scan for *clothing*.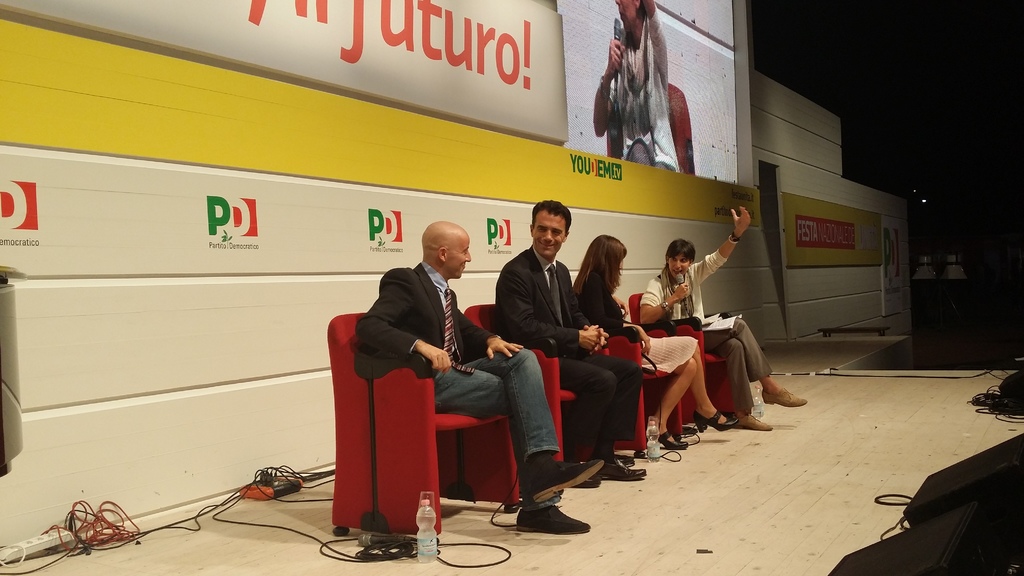
Scan result: [x1=607, y1=8, x2=682, y2=173].
